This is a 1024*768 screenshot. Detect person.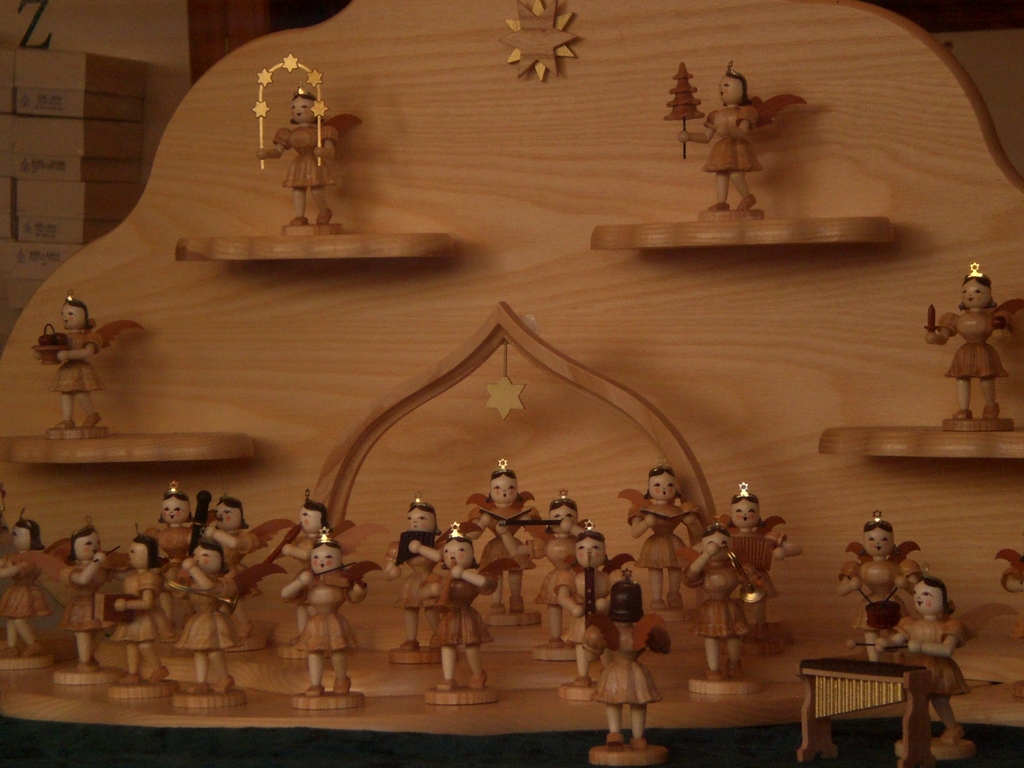
detection(280, 482, 349, 644).
